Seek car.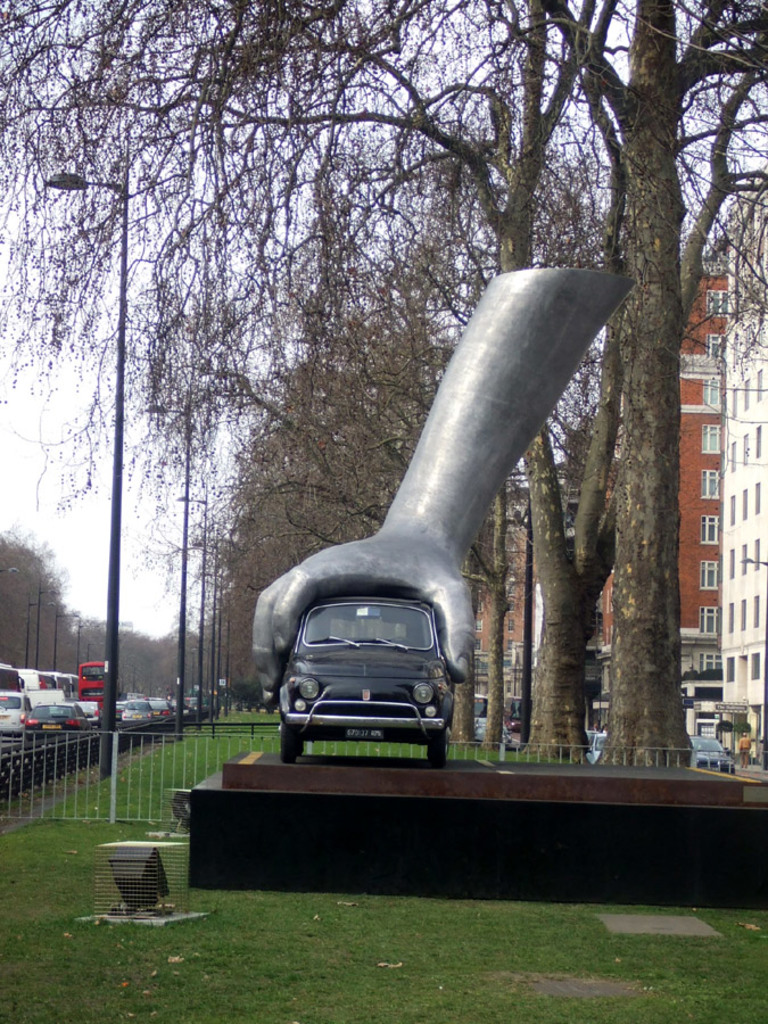
BBox(584, 730, 602, 740).
